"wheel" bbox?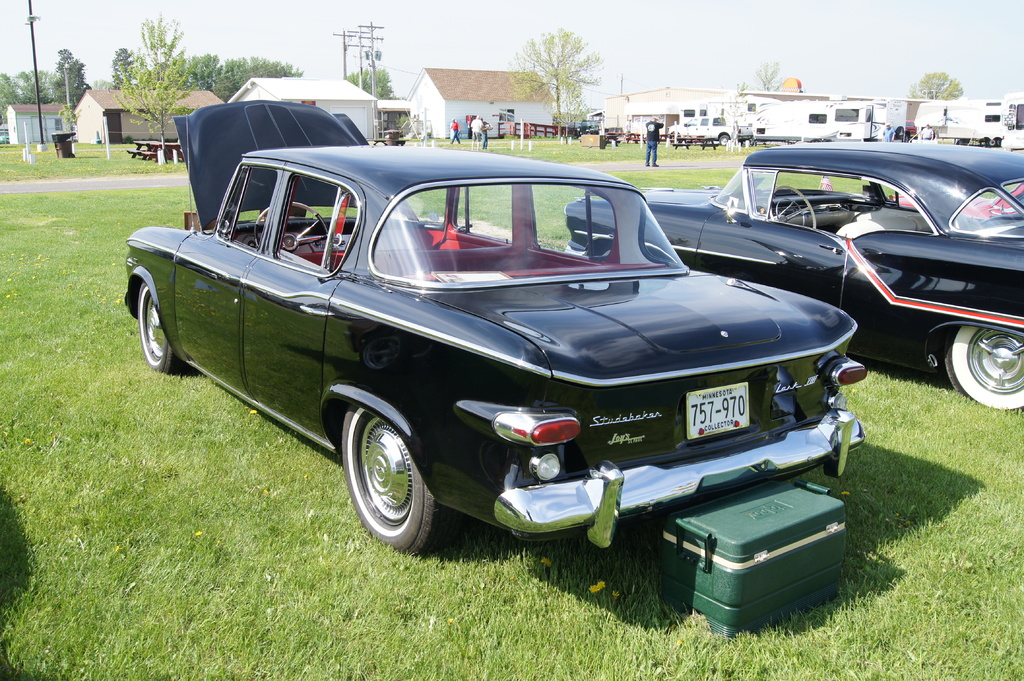
x1=943, y1=324, x2=1023, y2=412
